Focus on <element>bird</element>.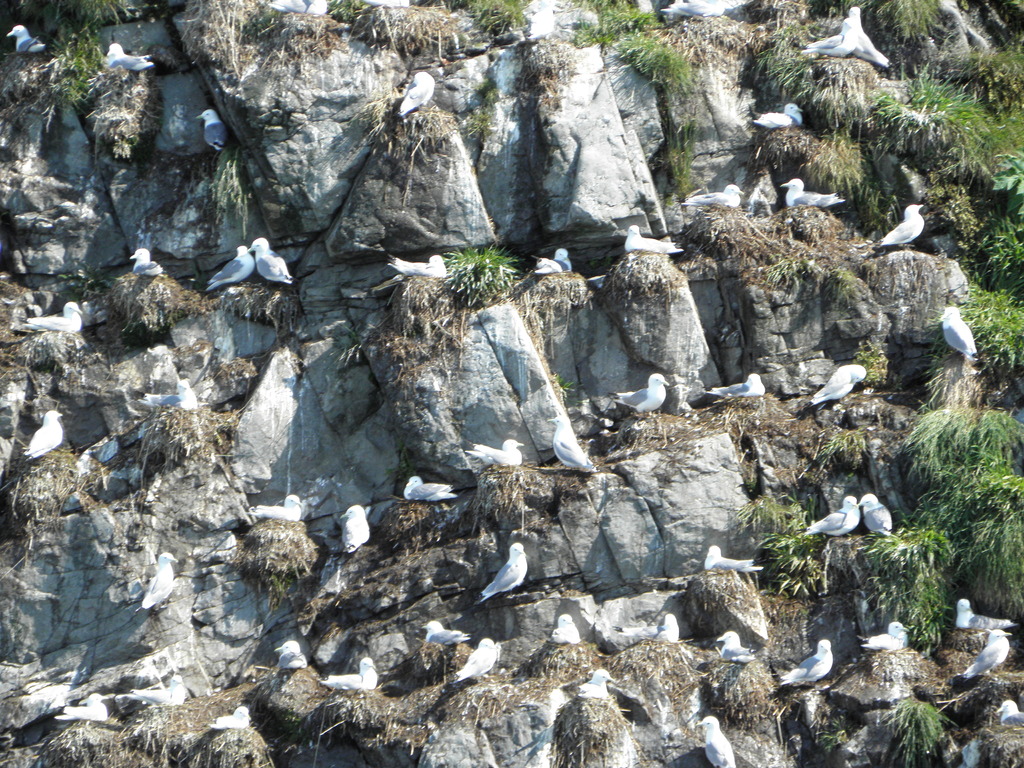
Focused at bbox=[137, 371, 202, 410].
